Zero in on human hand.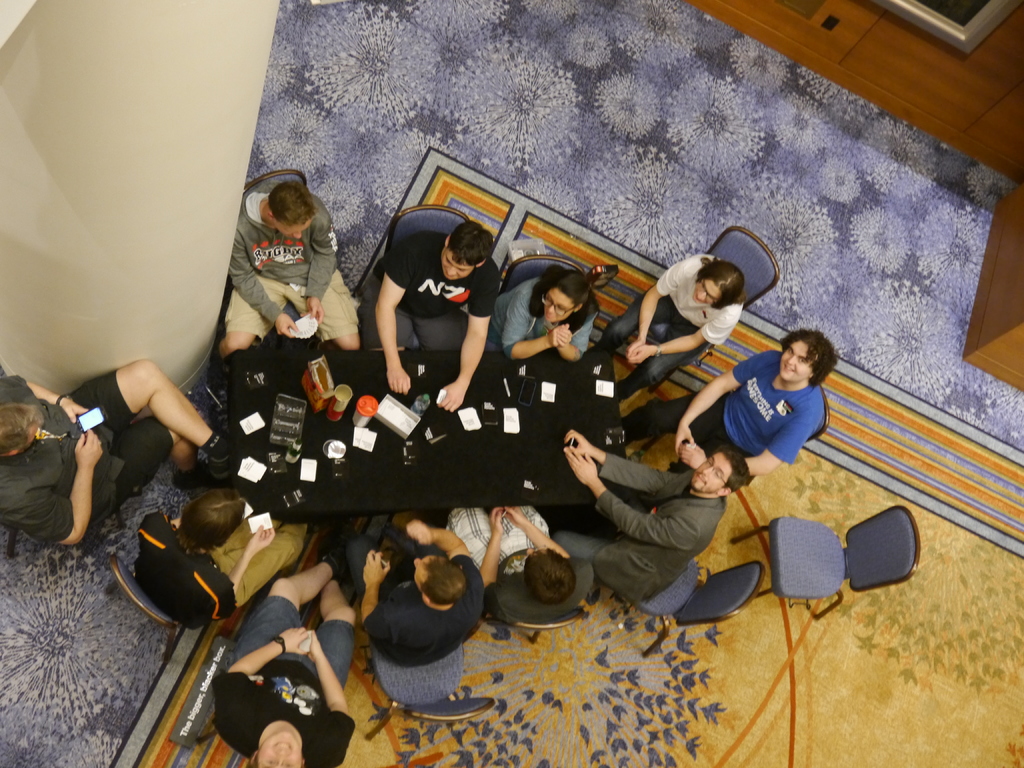
Zeroed in: bbox=(680, 442, 708, 467).
